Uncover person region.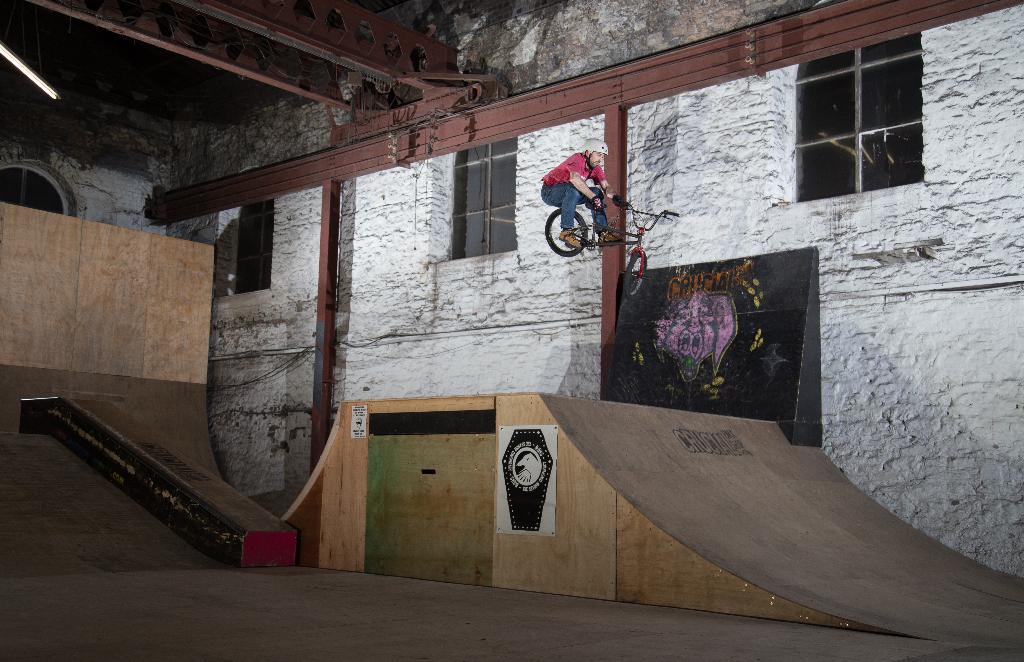
Uncovered: locate(536, 134, 616, 255).
